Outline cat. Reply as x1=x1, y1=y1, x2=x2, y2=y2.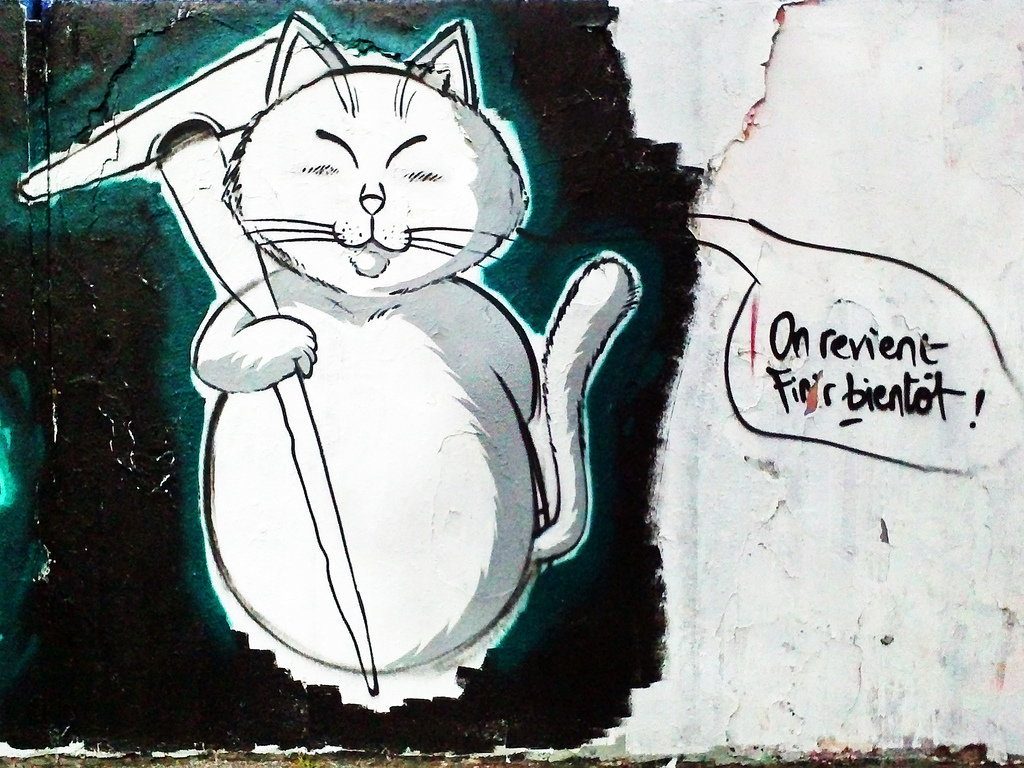
x1=178, y1=9, x2=646, y2=679.
